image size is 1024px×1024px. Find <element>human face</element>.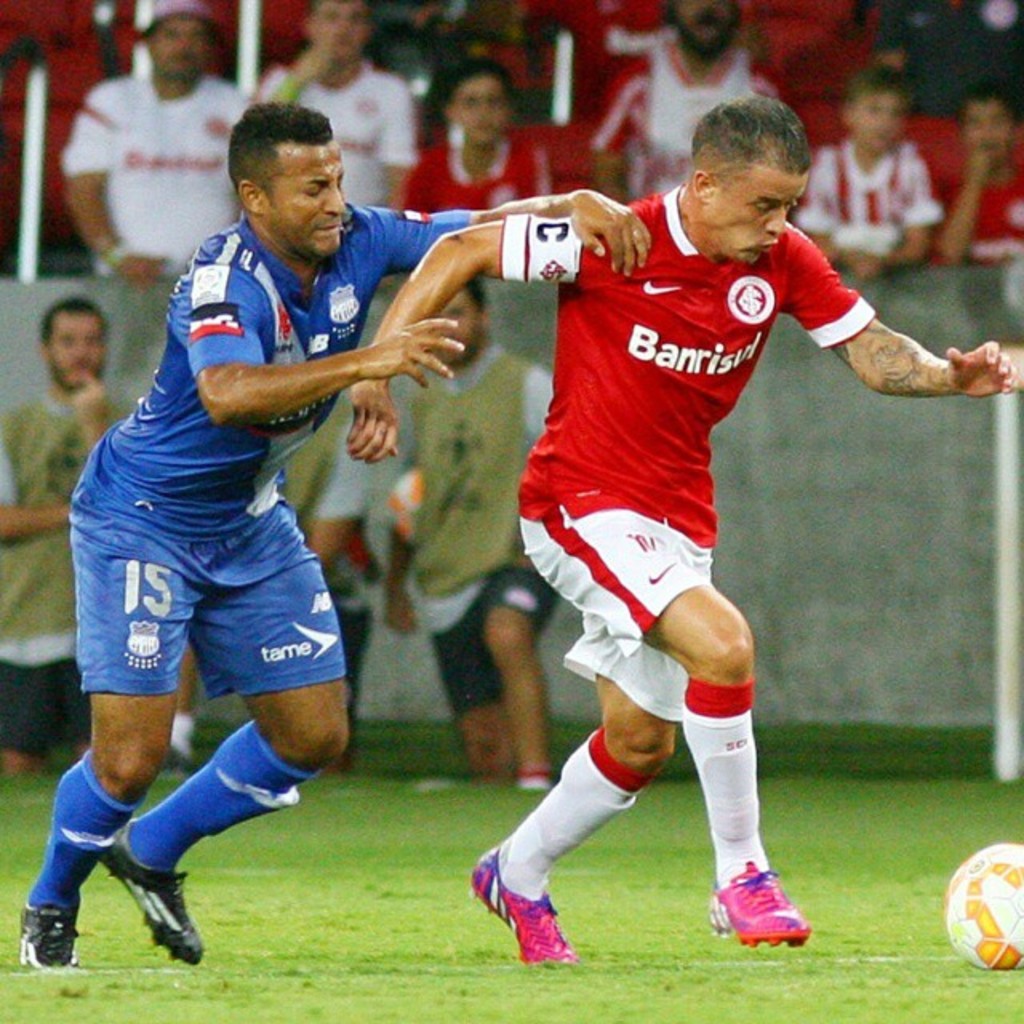
[left=440, top=299, right=474, bottom=358].
